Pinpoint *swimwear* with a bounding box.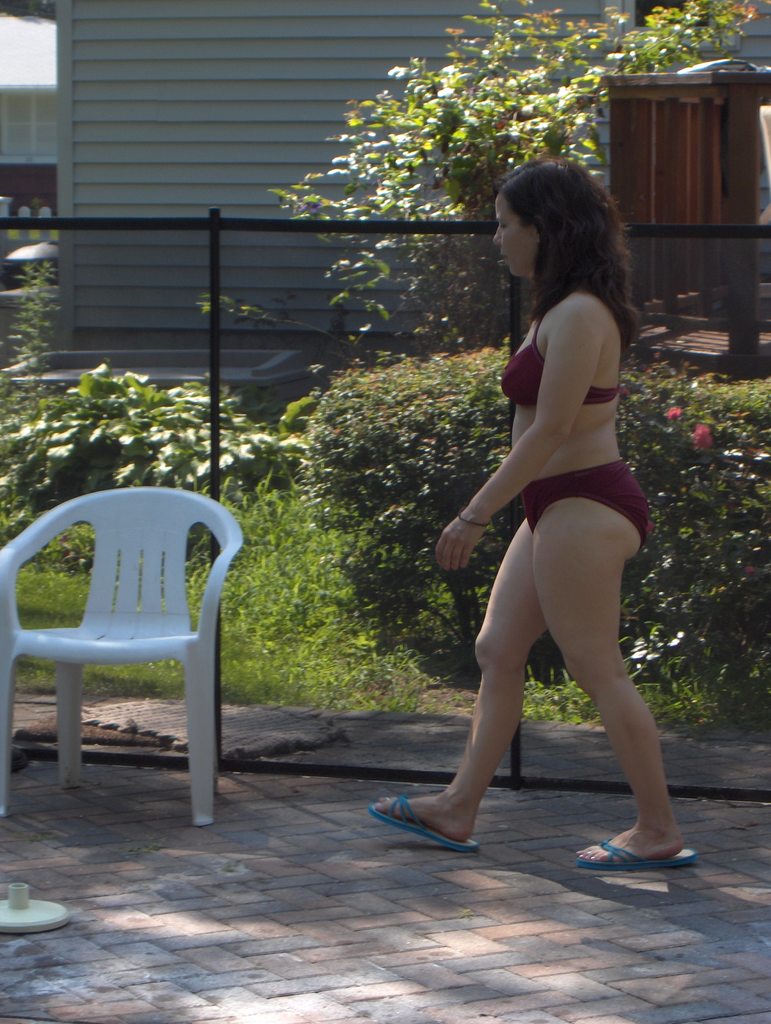
bbox(491, 305, 630, 413).
